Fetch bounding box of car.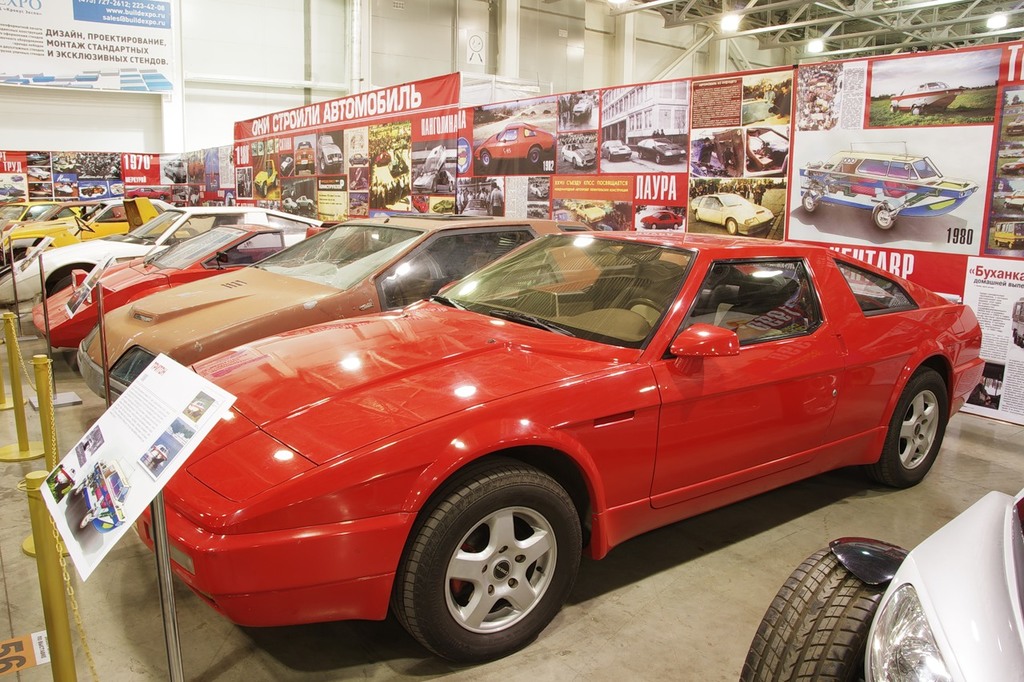
Bbox: 741, 488, 1023, 681.
